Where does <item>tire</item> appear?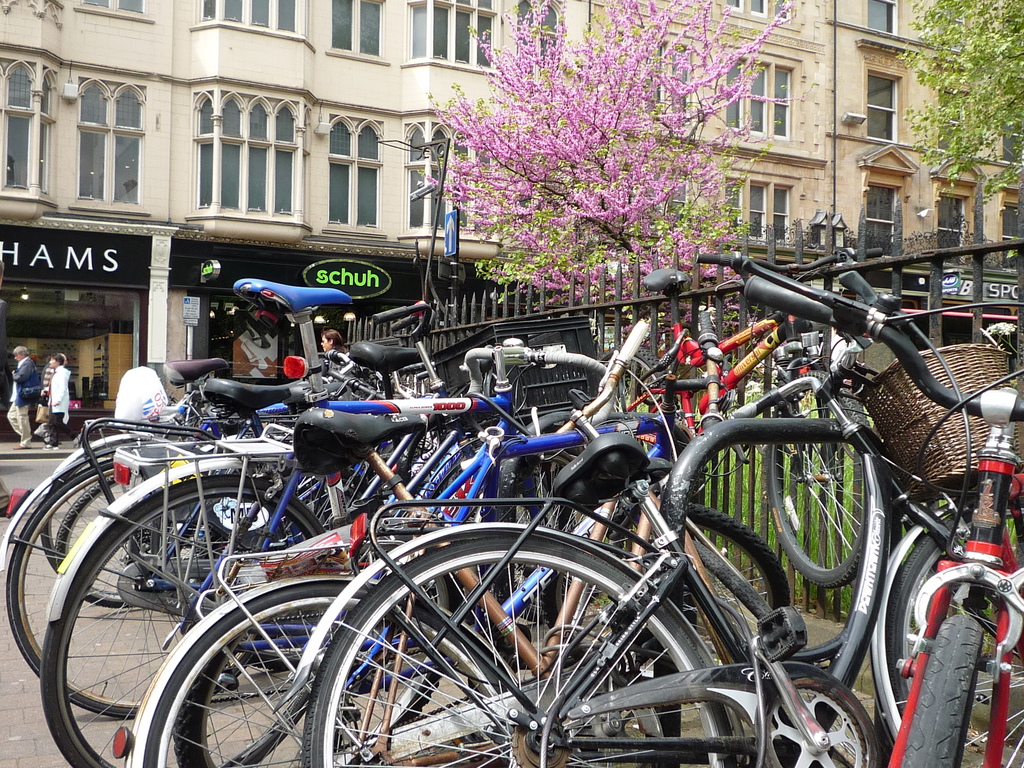
Appears at box(42, 458, 331, 767).
